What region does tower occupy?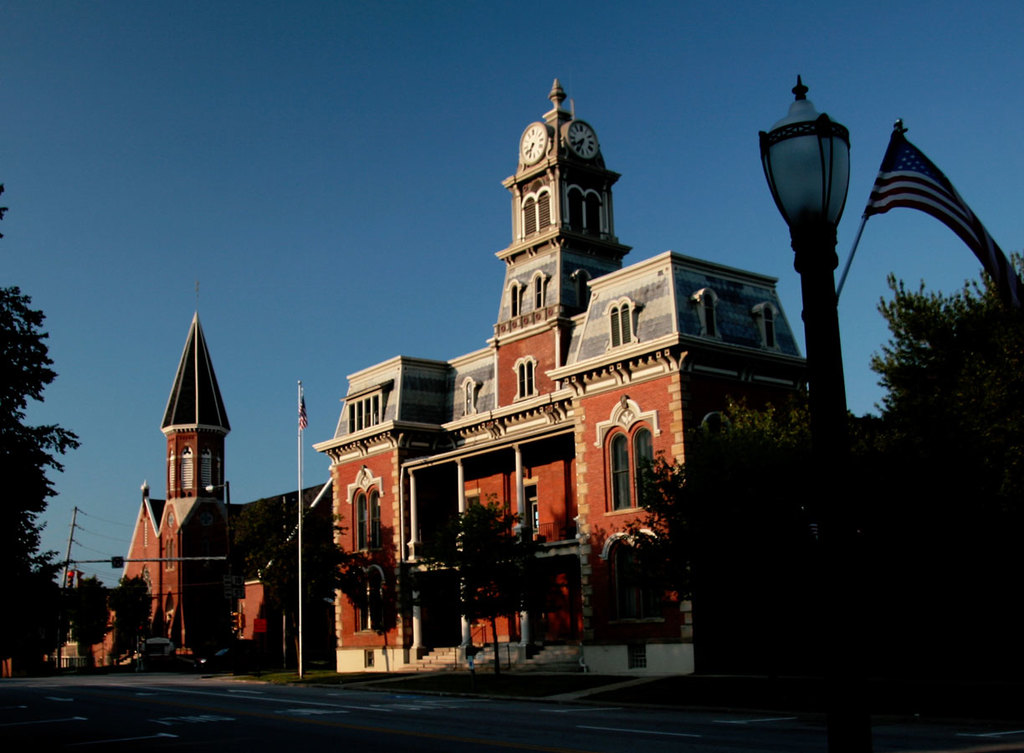
left=484, top=79, right=636, bottom=403.
